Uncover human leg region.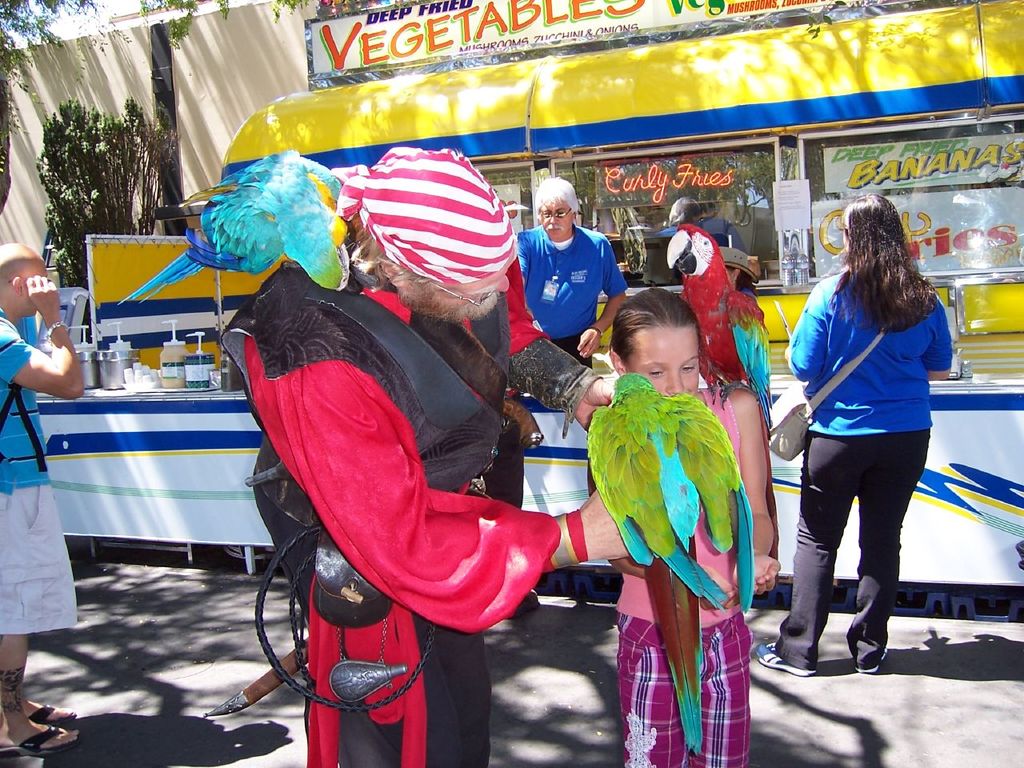
Uncovered: left=1, top=640, right=77, bottom=754.
